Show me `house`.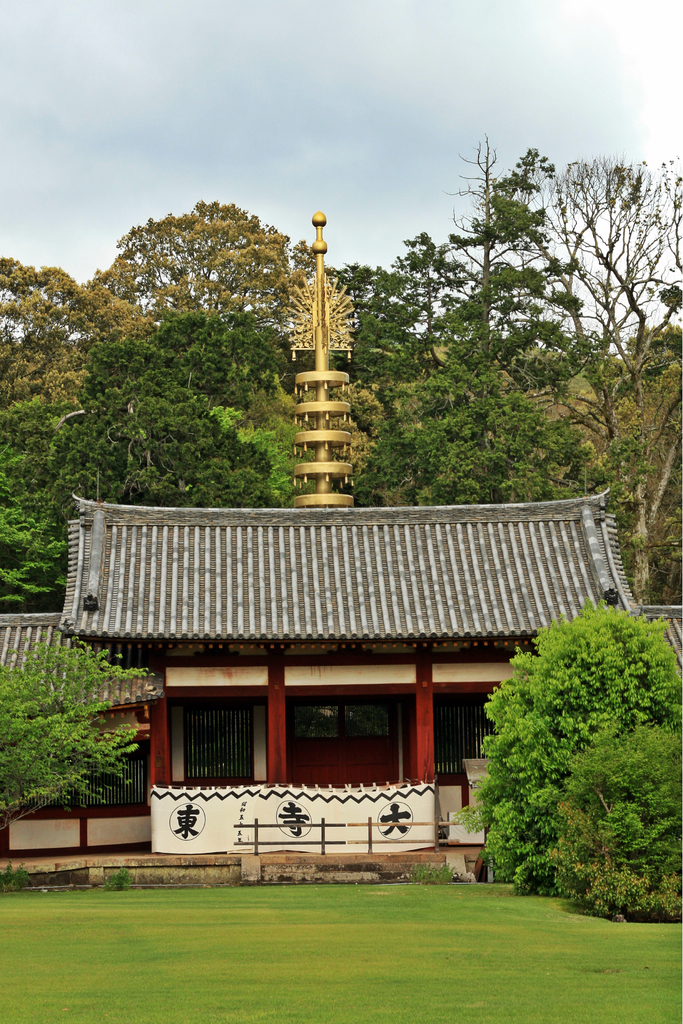
`house` is here: rect(35, 400, 682, 860).
